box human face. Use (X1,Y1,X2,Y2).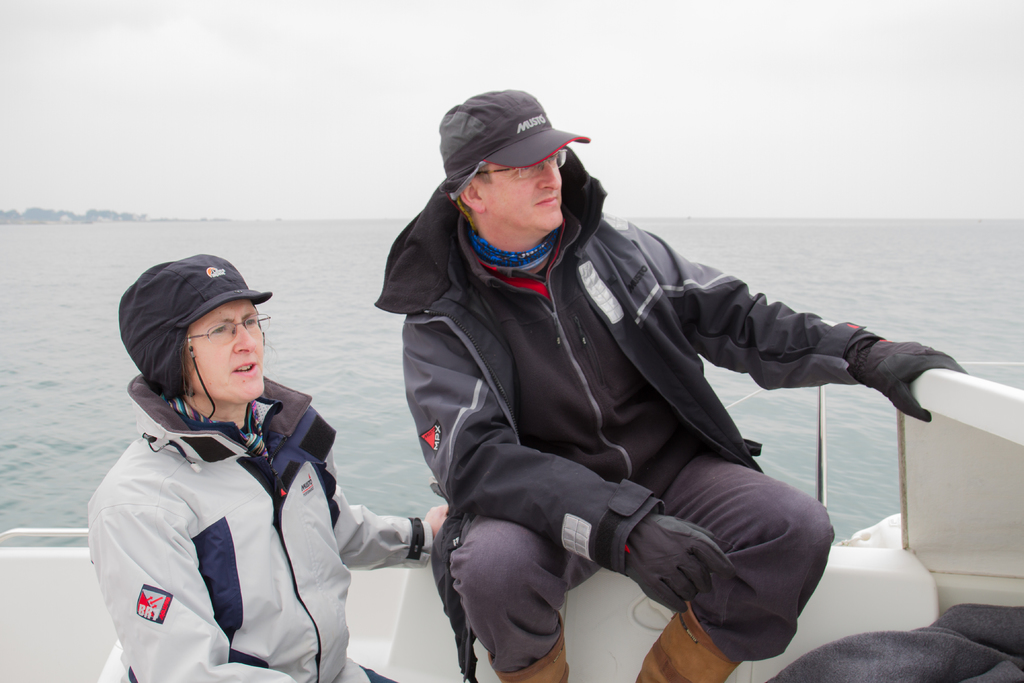
(476,158,565,231).
